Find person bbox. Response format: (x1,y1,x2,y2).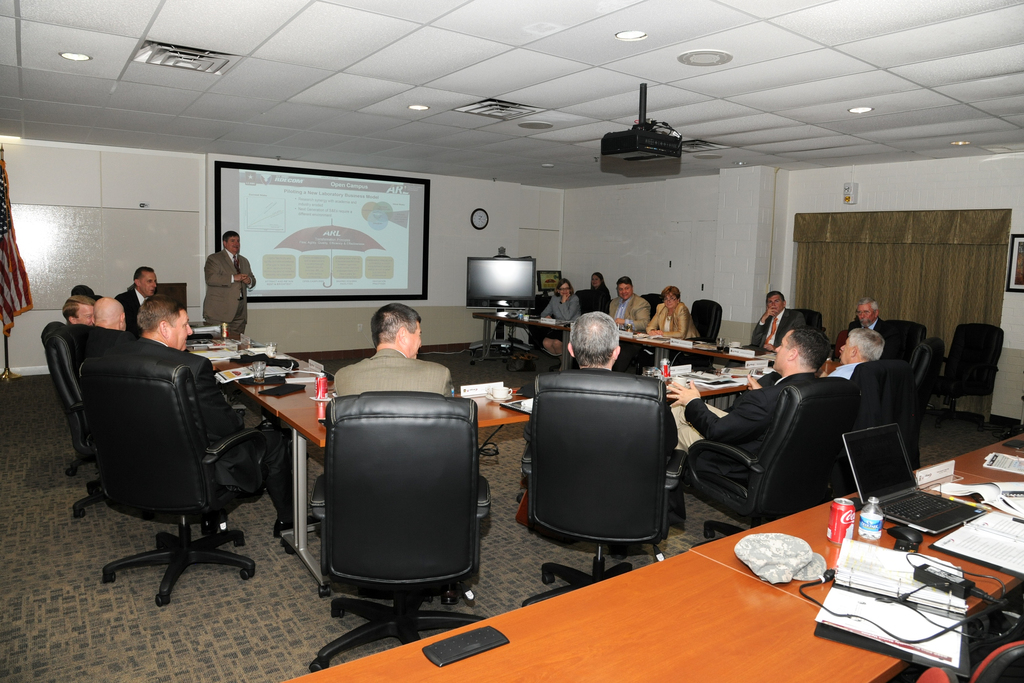
(535,278,584,372).
